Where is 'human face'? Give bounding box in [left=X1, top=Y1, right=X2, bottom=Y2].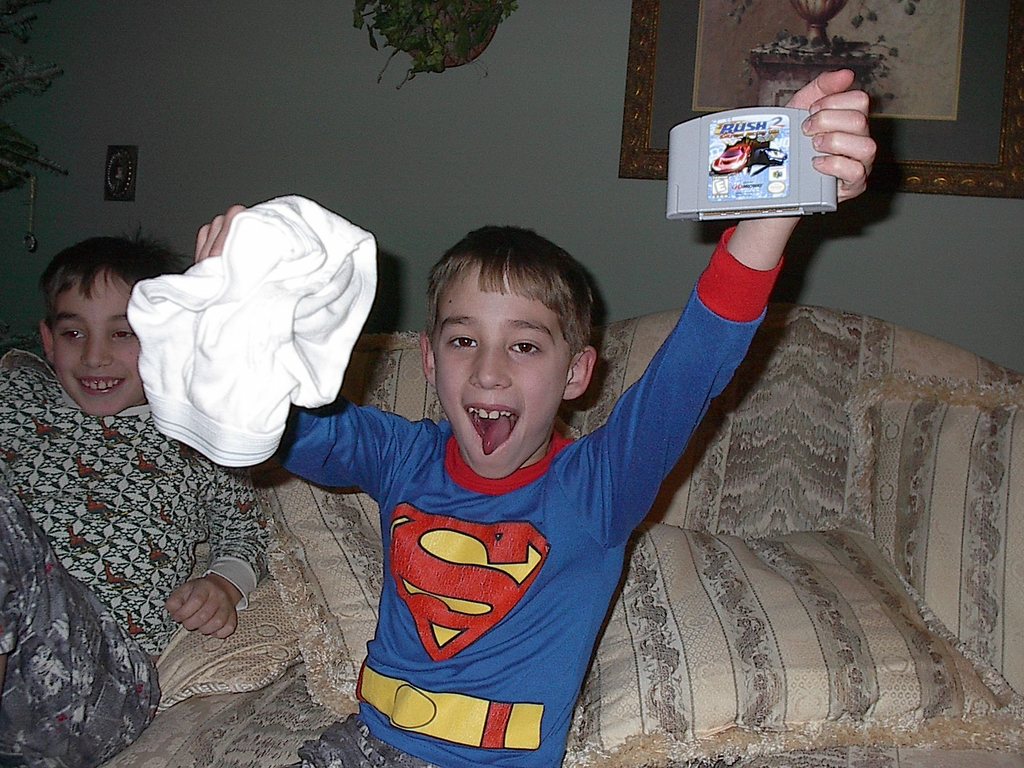
[left=49, top=271, right=141, bottom=417].
